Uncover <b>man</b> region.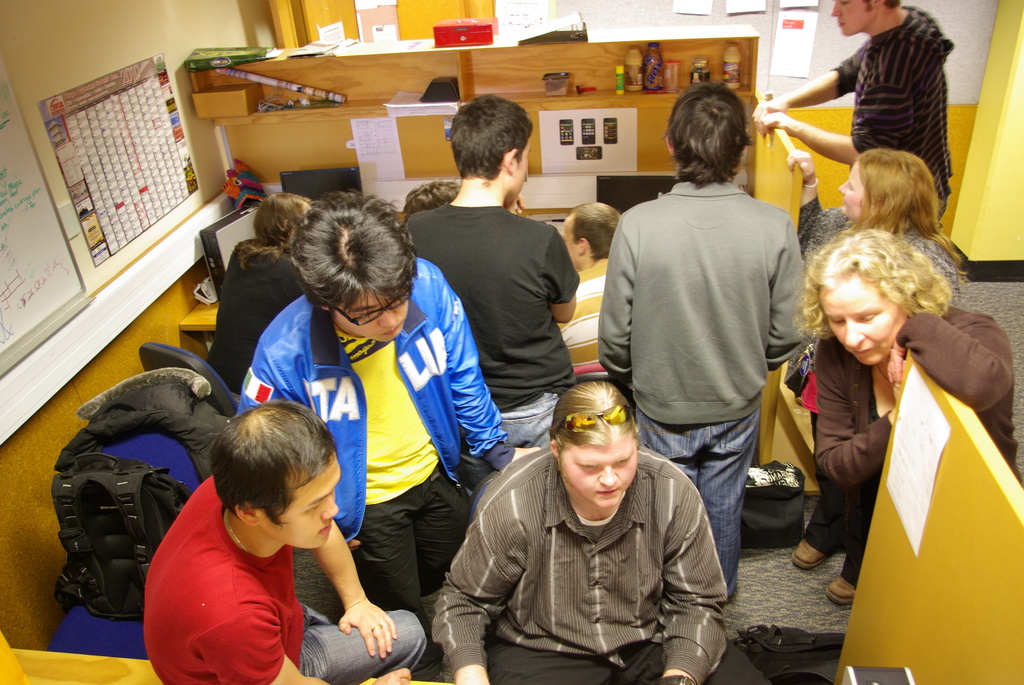
Uncovered: <bbox>431, 379, 765, 684</bbox>.
